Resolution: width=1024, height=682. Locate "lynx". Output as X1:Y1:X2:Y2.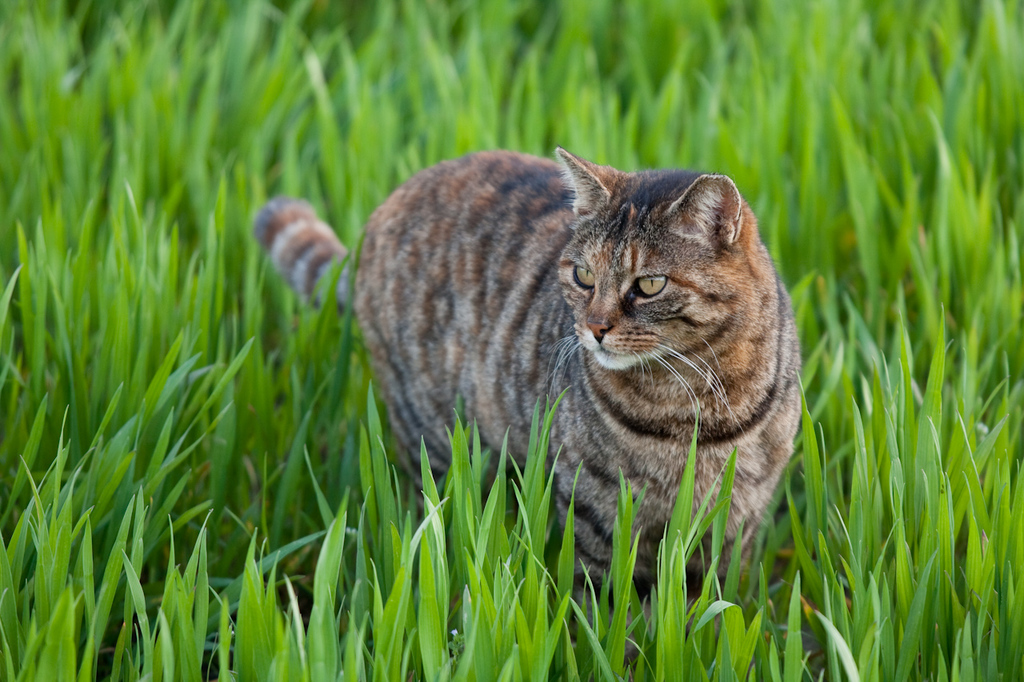
250:142:803:639.
